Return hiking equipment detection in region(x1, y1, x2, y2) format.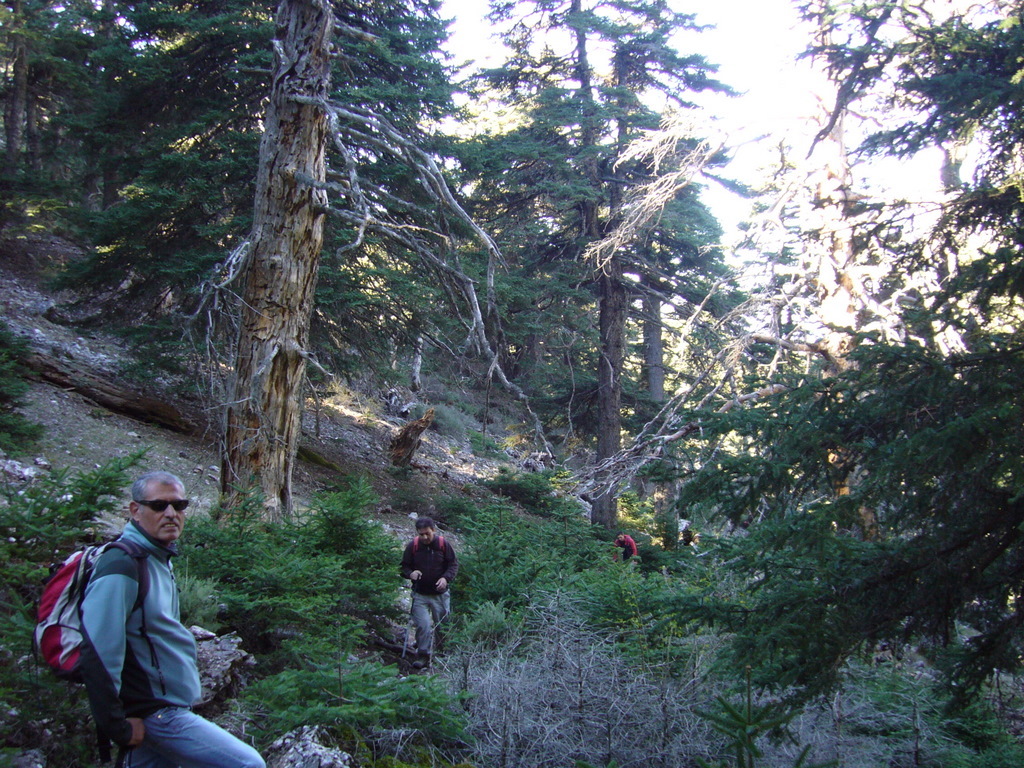
region(410, 534, 445, 576).
